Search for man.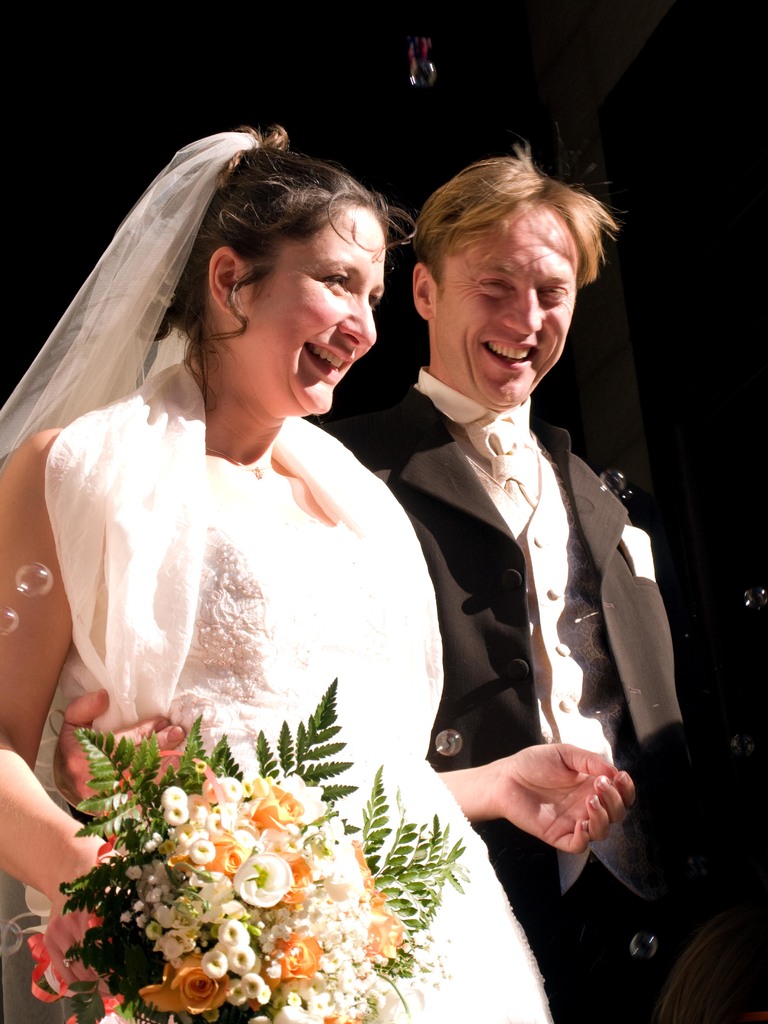
Found at <bbox>346, 151, 700, 1023</bbox>.
